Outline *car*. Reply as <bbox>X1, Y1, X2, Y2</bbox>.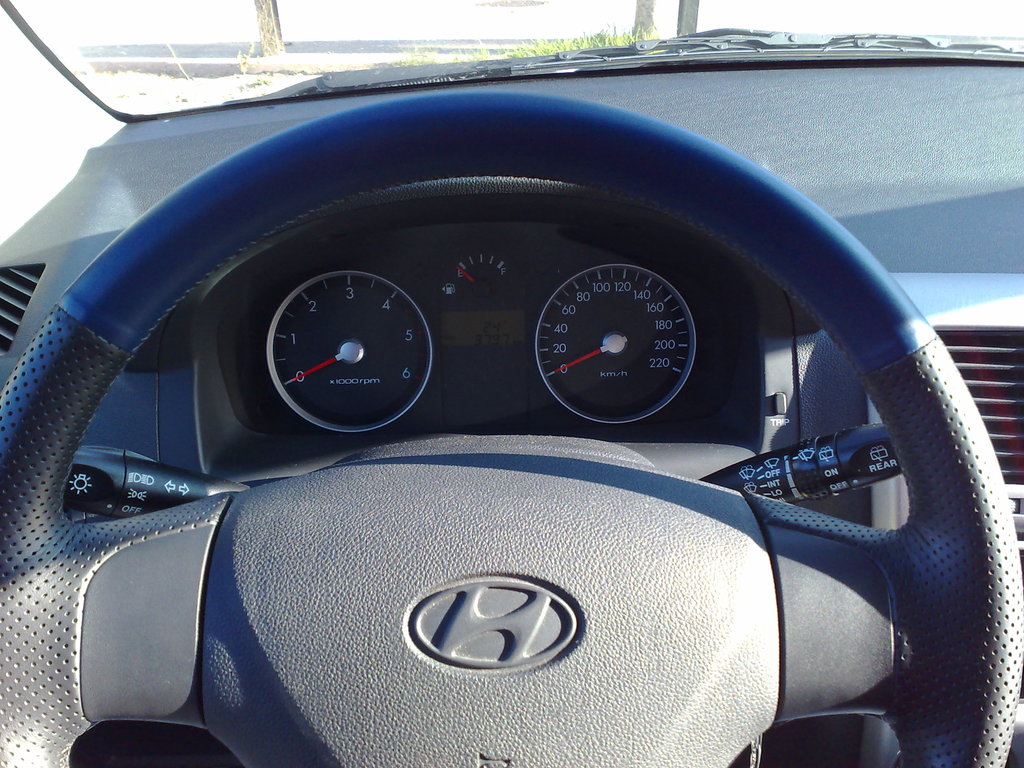
<bbox>0, 0, 1023, 767</bbox>.
